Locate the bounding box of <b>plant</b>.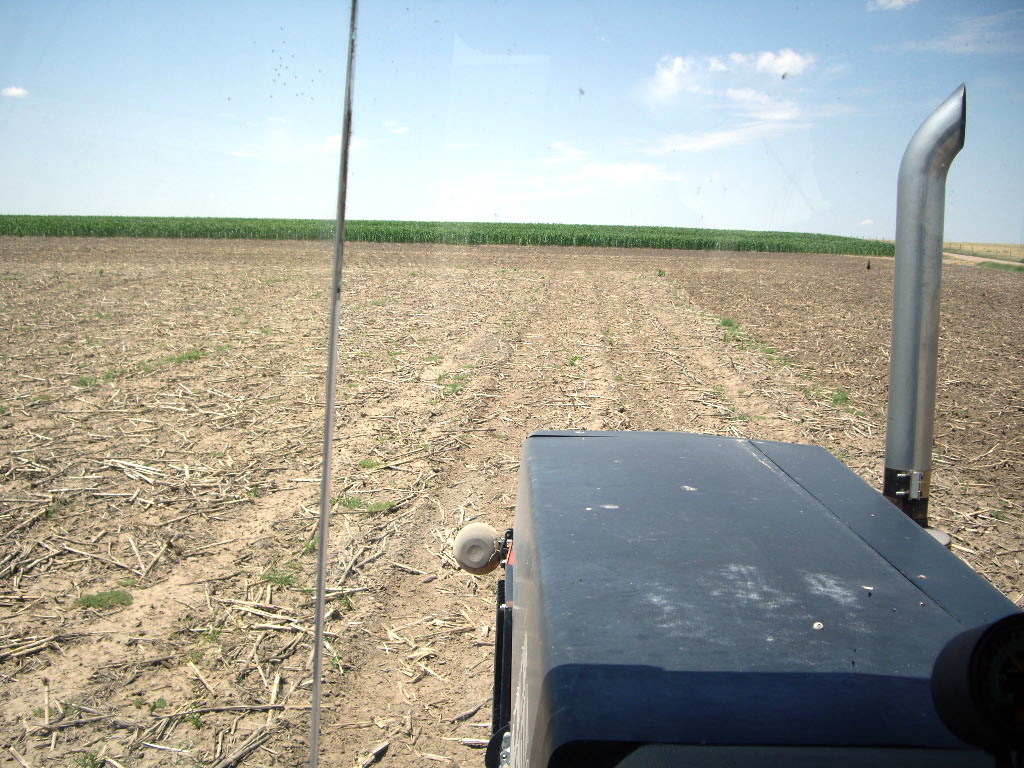
Bounding box: 824:388:855:403.
